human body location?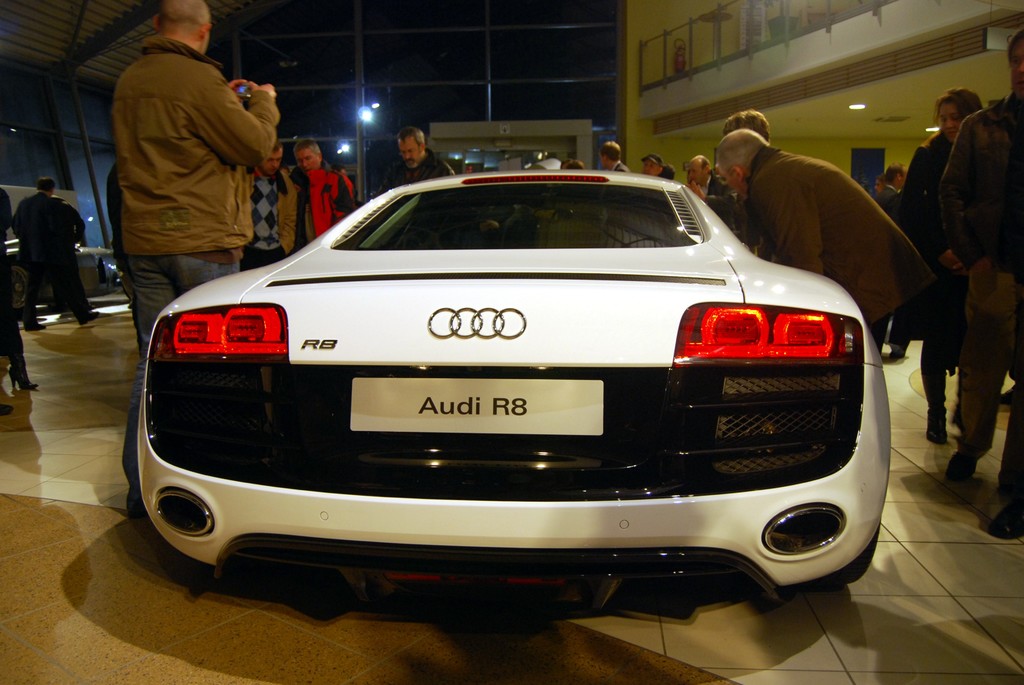
BBox(872, 181, 896, 222)
